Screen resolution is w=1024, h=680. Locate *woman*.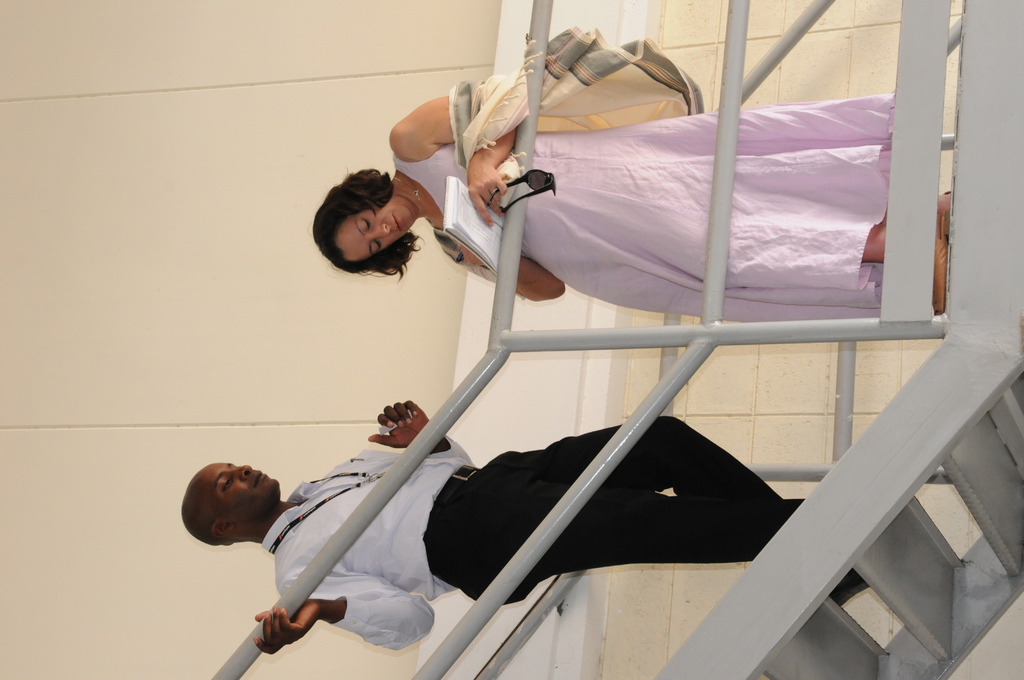
305/78/951/323.
